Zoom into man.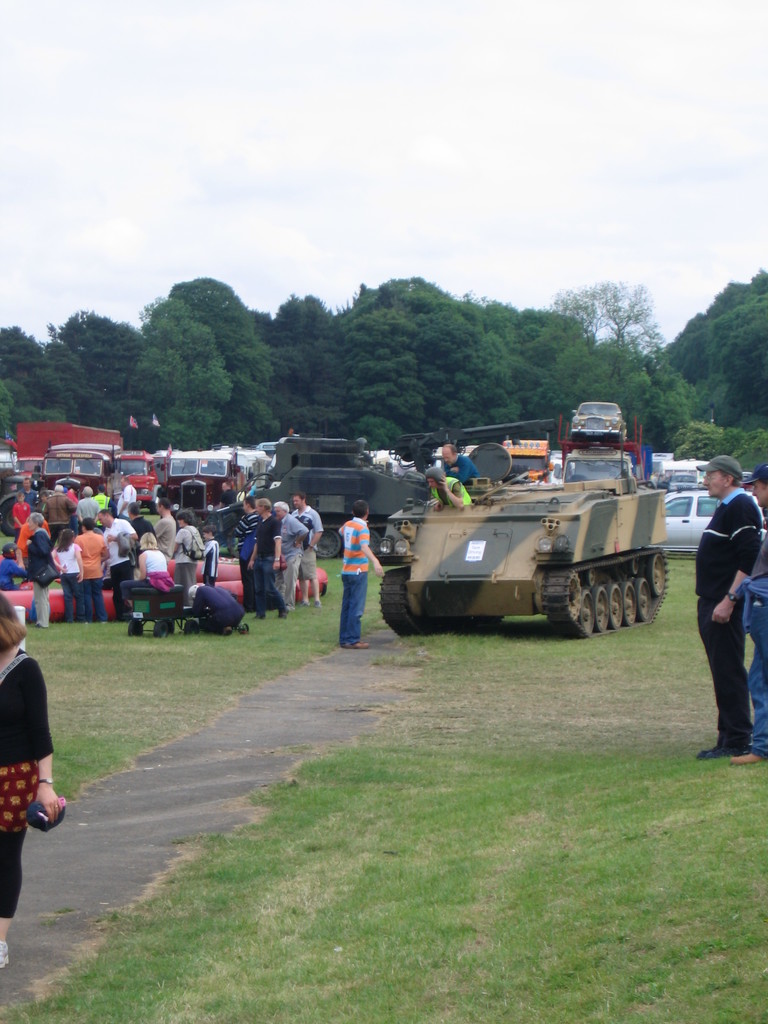
Zoom target: [339, 500, 384, 648].
